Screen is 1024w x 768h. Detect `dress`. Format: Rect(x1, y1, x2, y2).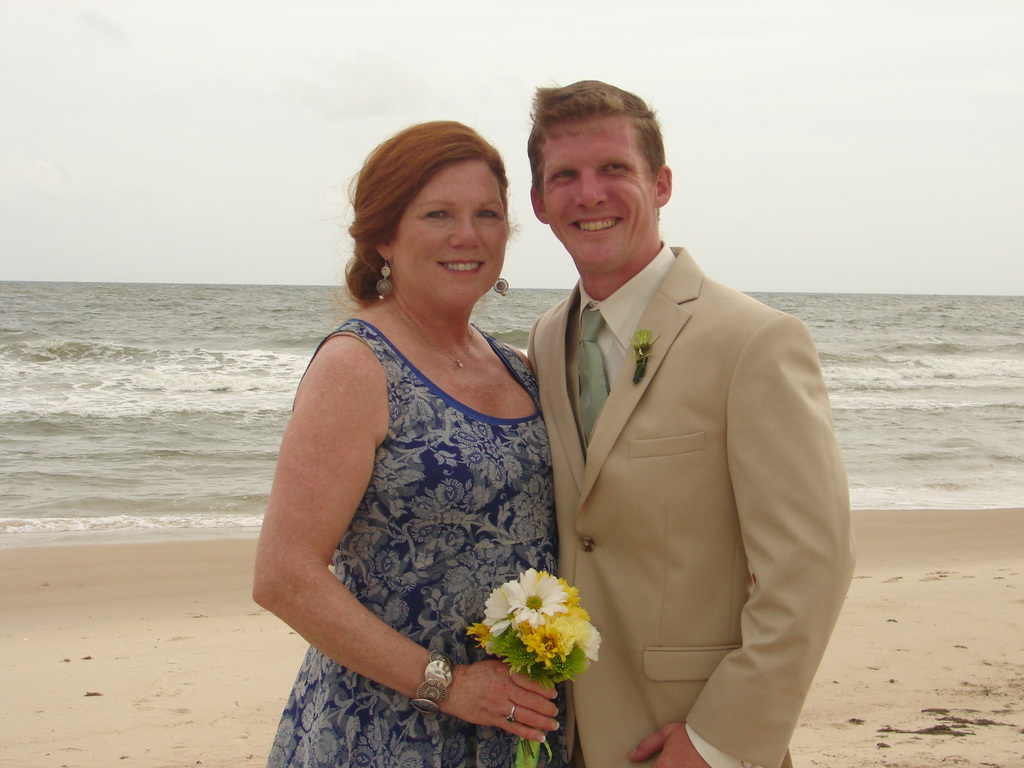
Rect(266, 319, 567, 767).
